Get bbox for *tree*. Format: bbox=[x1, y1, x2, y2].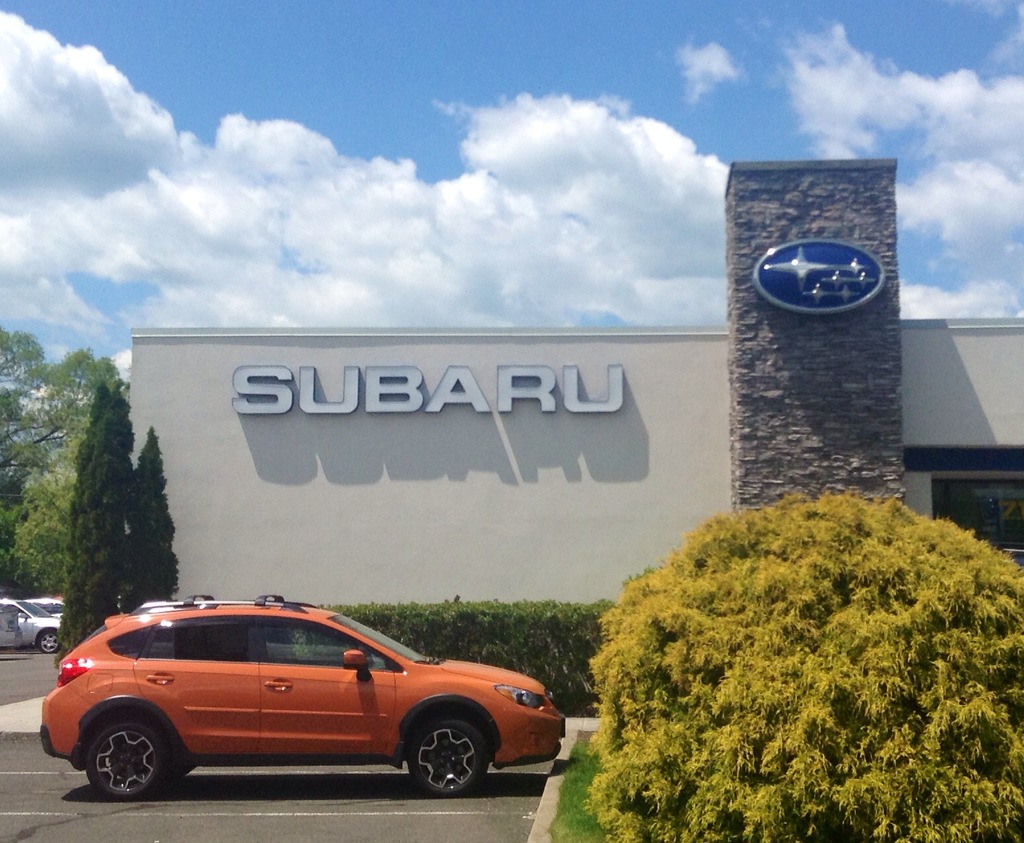
bbox=[585, 489, 1023, 842].
